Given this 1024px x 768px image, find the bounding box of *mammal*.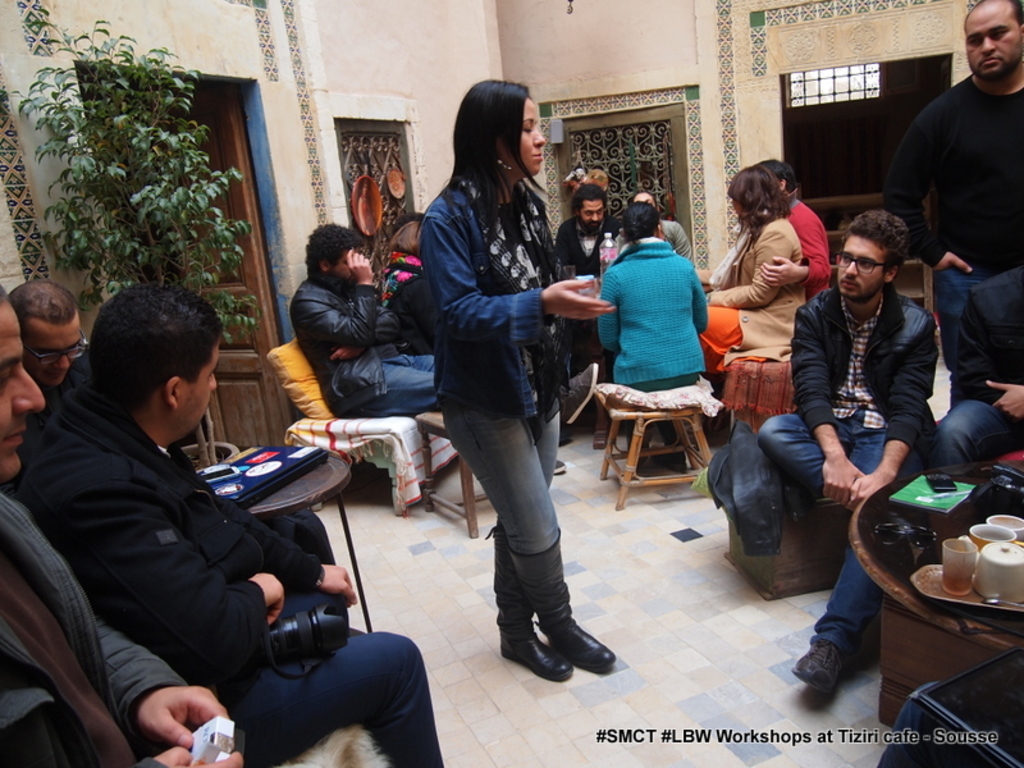
box=[416, 76, 618, 684].
